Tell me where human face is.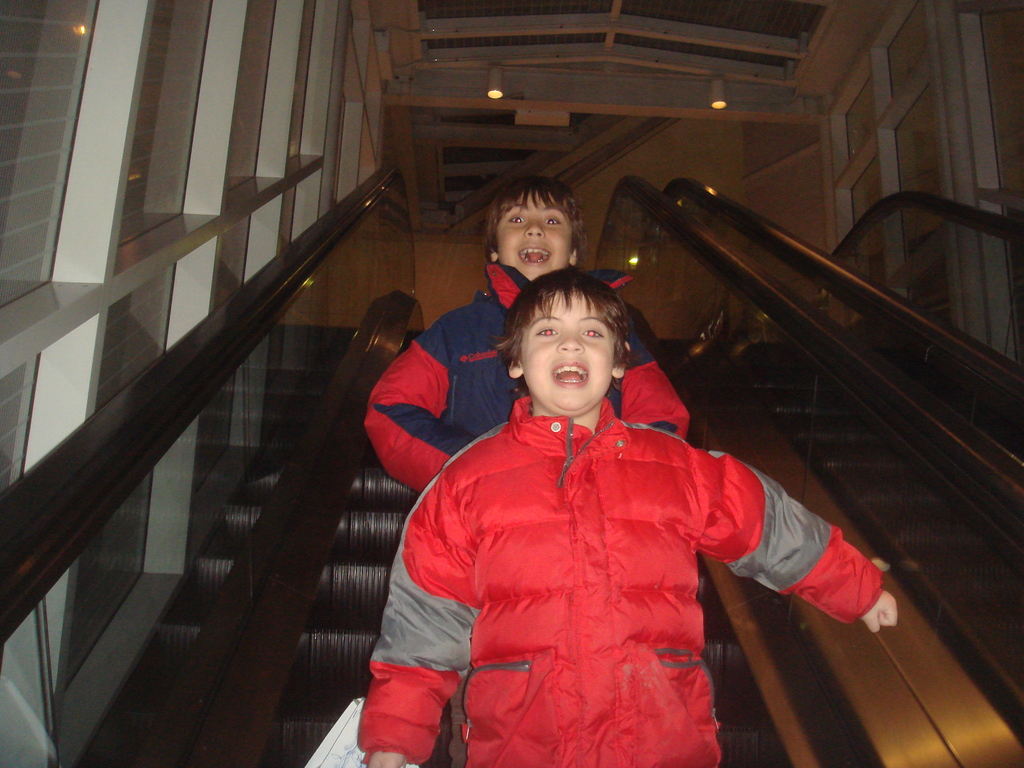
human face is at detection(495, 192, 572, 280).
